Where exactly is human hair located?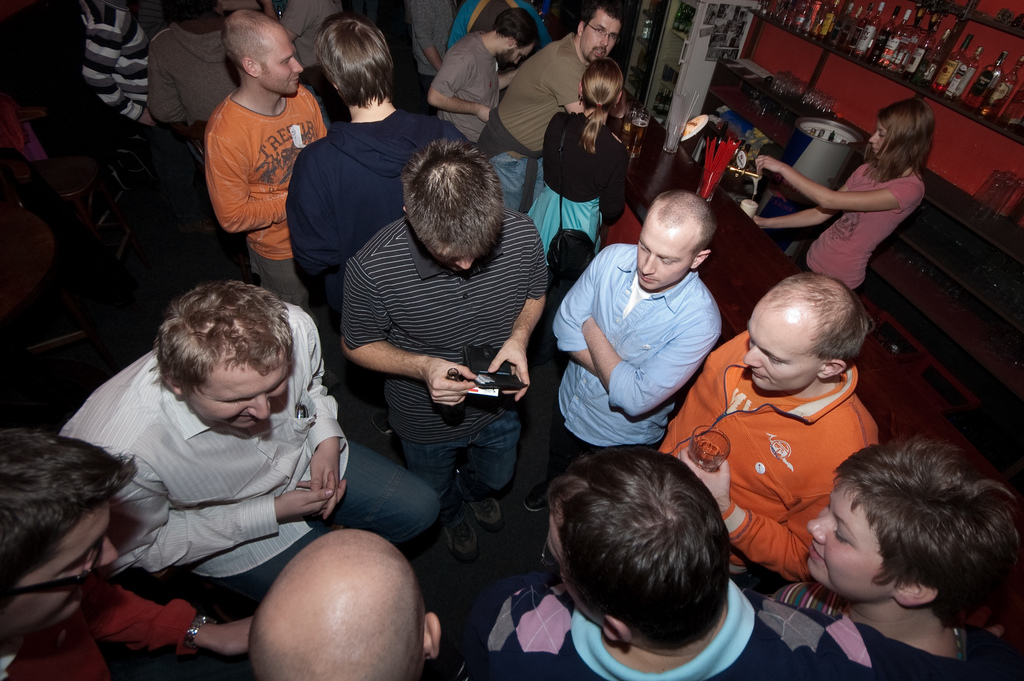
Its bounding box is [x1=404, y1=138, x2=506, y2=256].
